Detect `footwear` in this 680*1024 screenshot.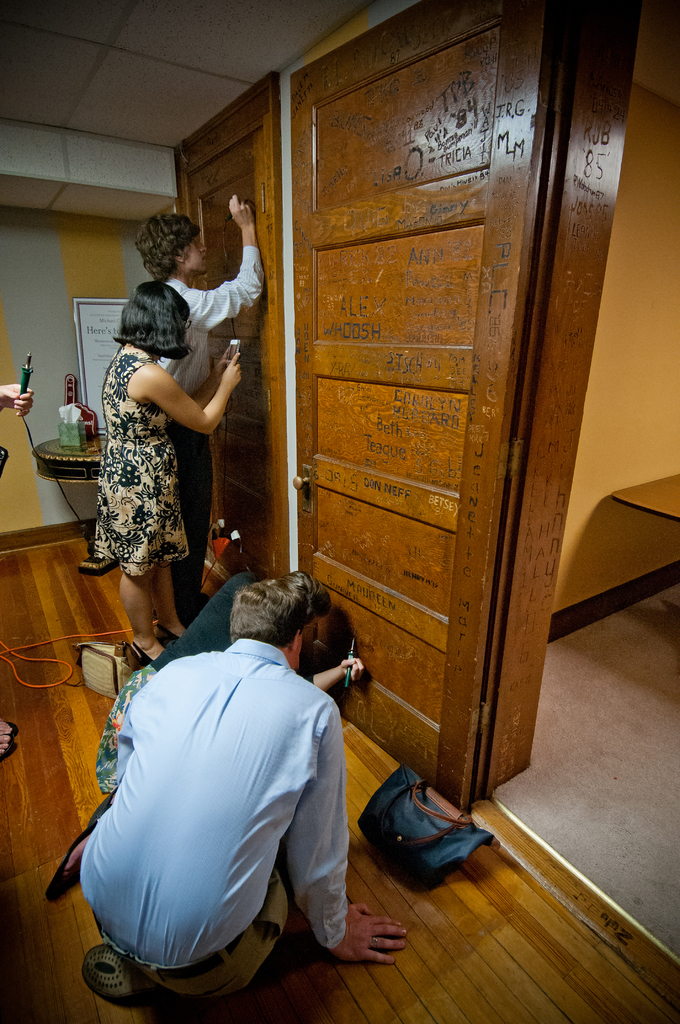
Detection: 156:623:178:646.
